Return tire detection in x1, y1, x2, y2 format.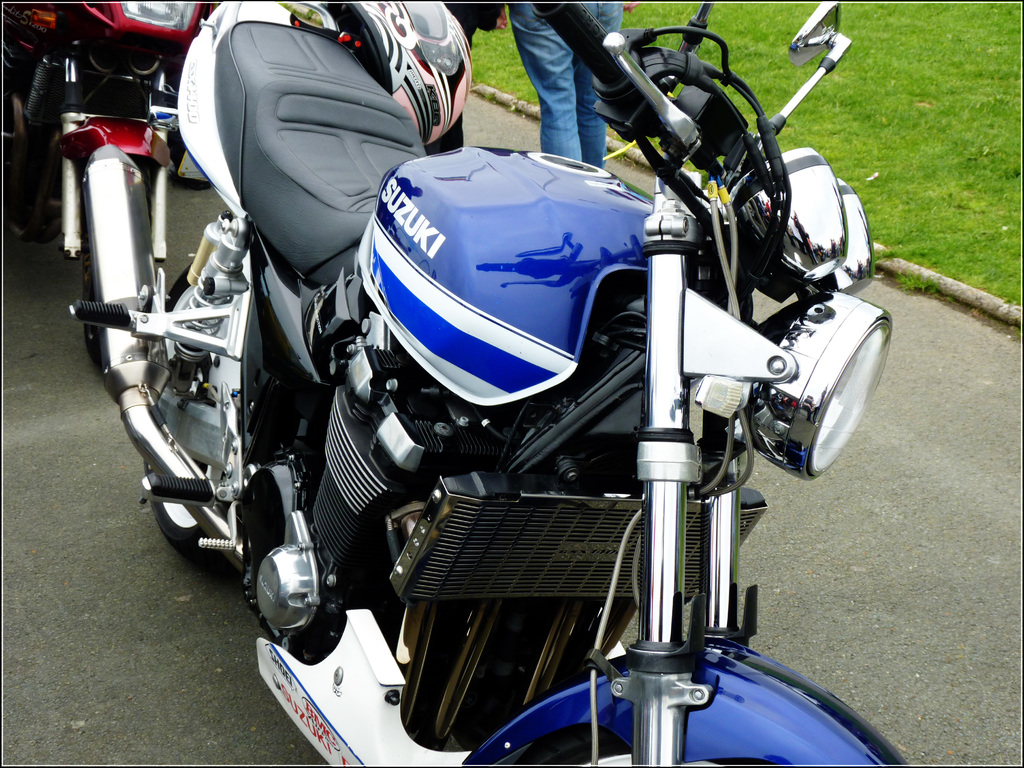
163, 125, 211, 191.
